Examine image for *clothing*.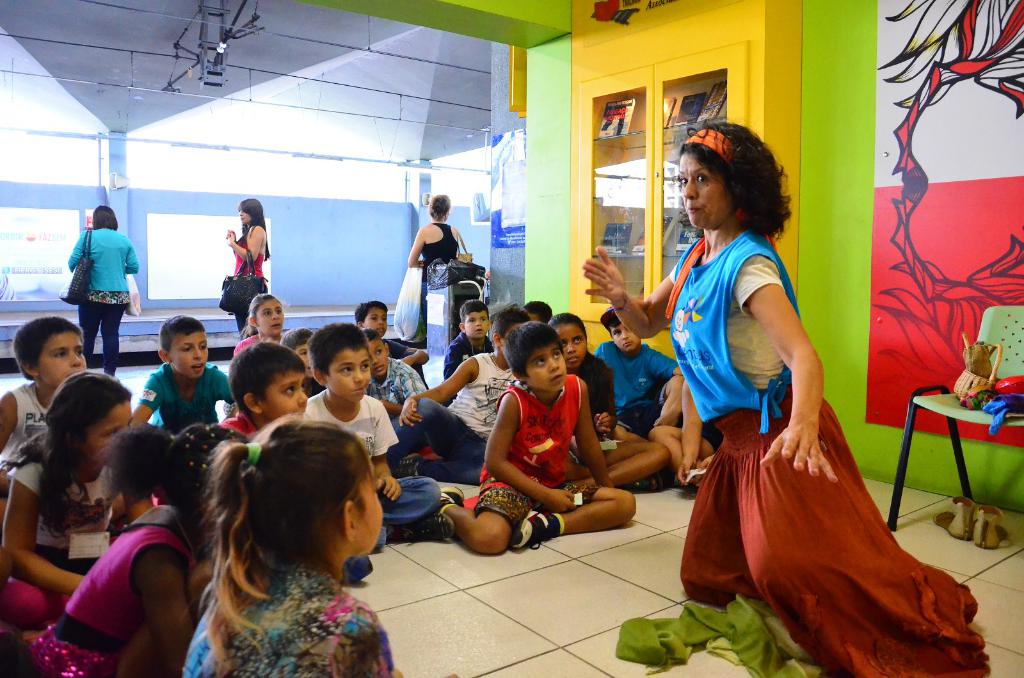
Examination result: 670, 232, 991, 677.
